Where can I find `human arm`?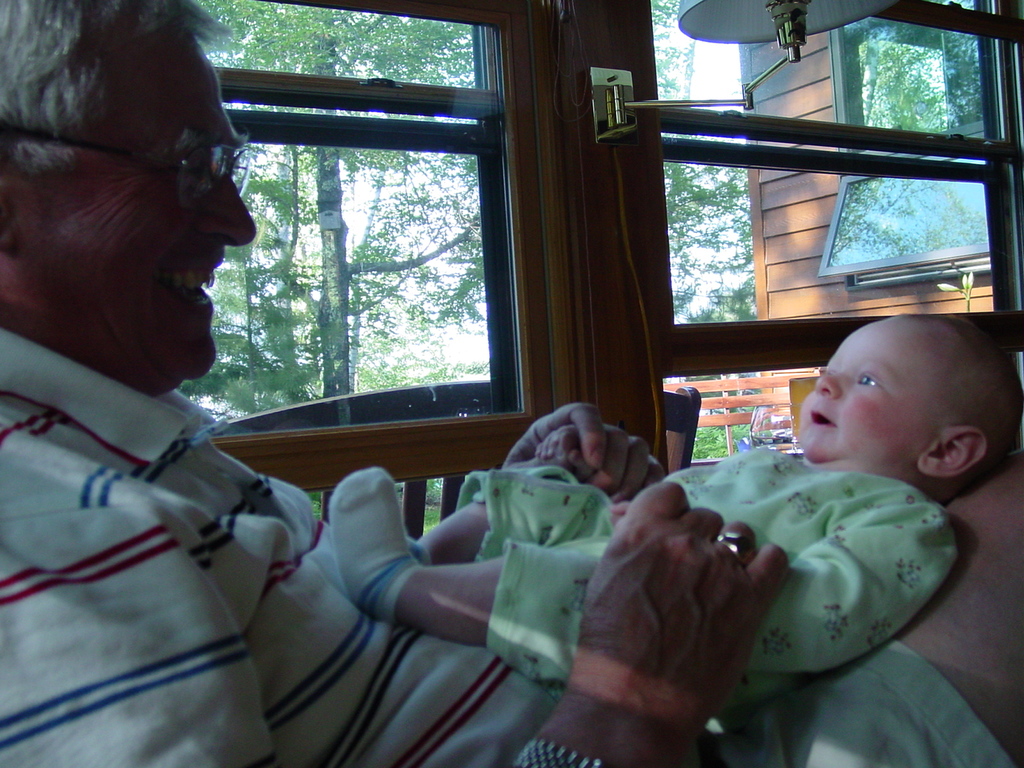
You can find it at {"left": 527, "top": 422, "right": 580, "bottom": 458}.
